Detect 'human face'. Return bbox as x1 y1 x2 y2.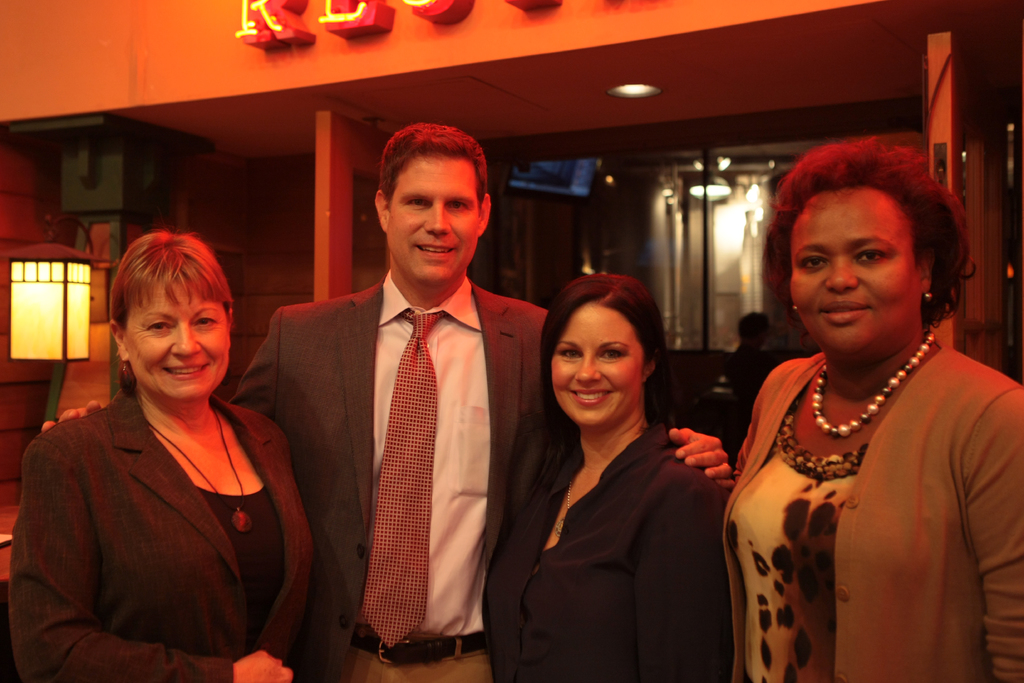
123 284 228 396.
